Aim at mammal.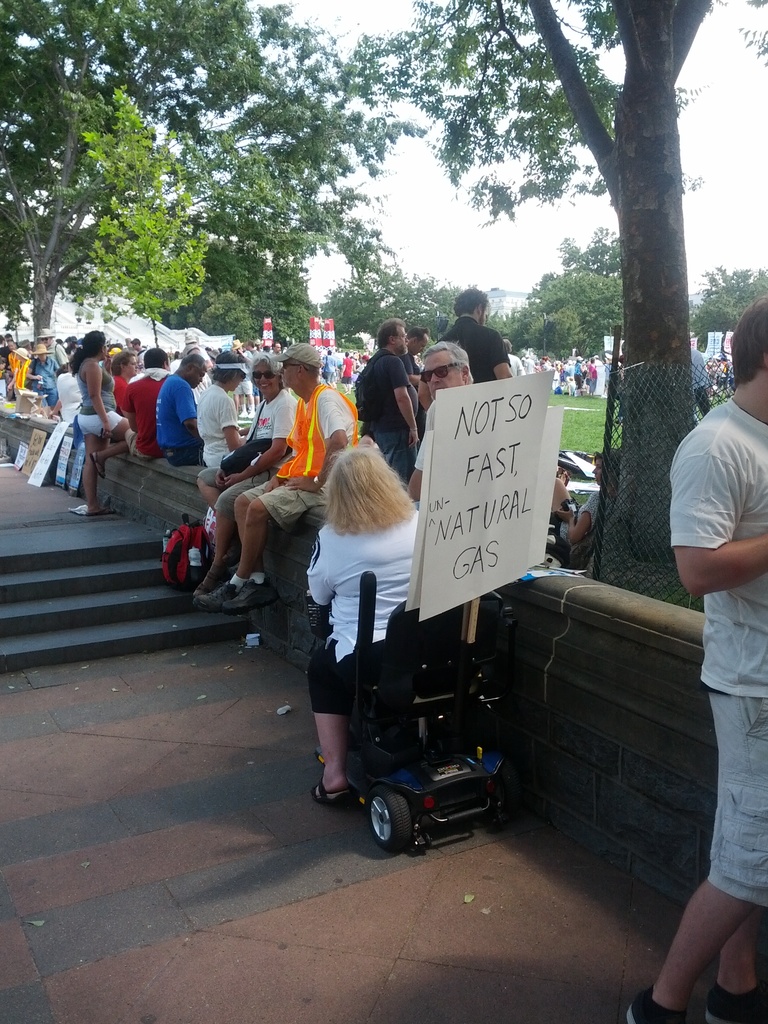
Aimed at (406,335,471,511).
